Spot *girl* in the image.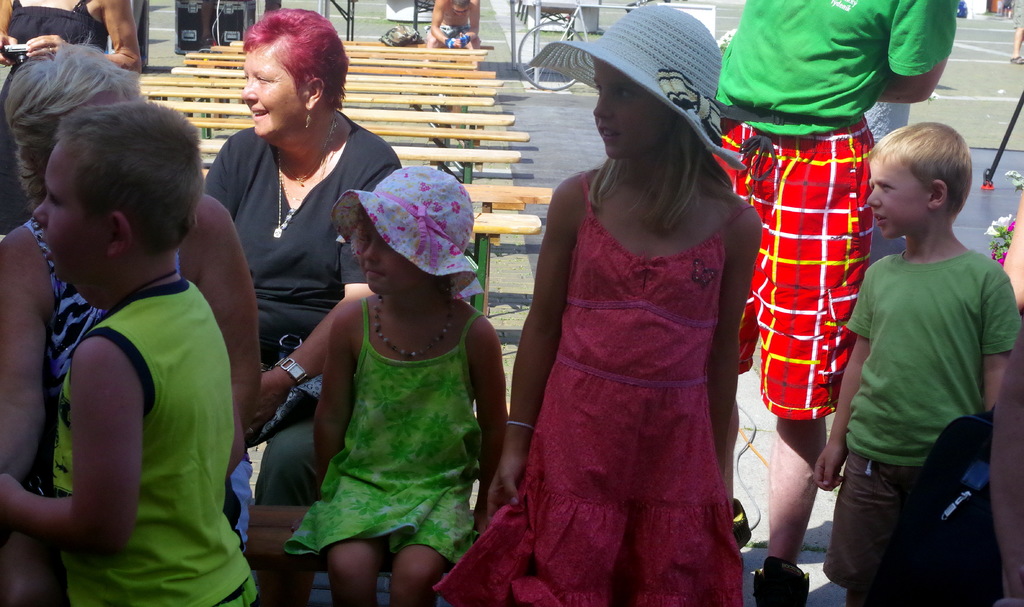
*girl* found at Rect(430, 3, 764, 606).
